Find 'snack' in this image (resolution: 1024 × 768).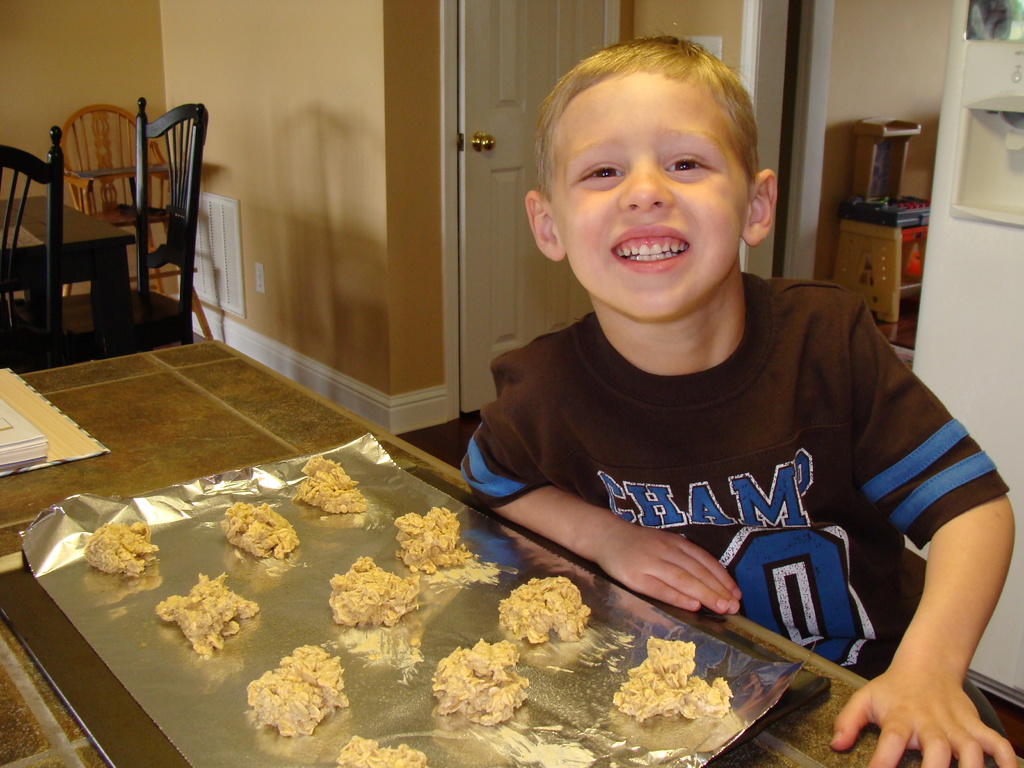
296, 456, 371, 512.
